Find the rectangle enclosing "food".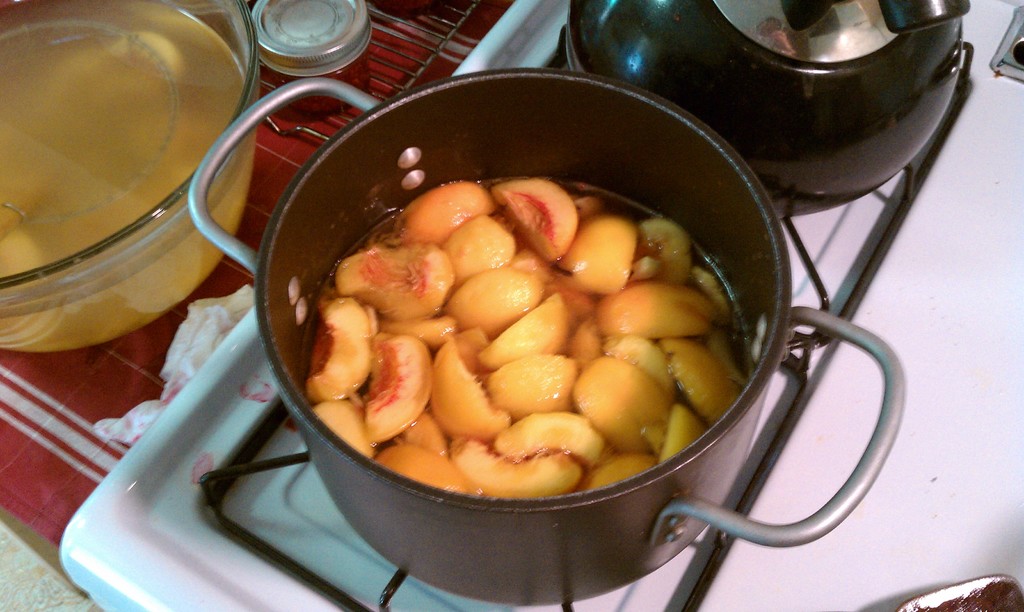
300,174,750,500.
